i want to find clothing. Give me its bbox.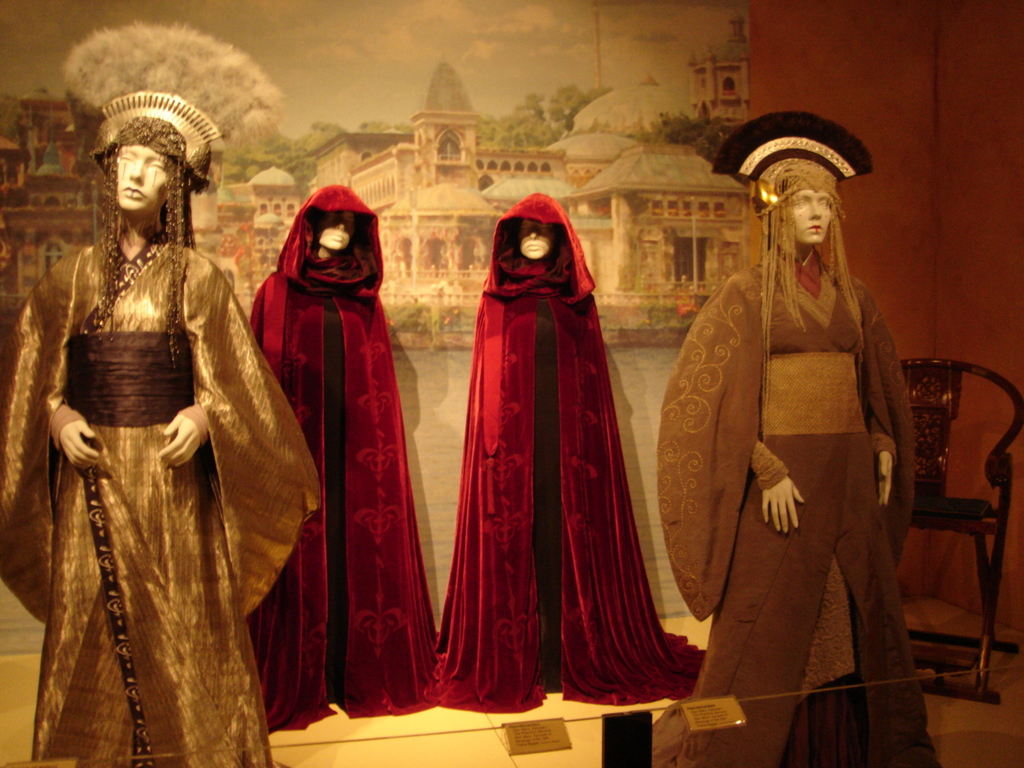
(0,227,329,767).
